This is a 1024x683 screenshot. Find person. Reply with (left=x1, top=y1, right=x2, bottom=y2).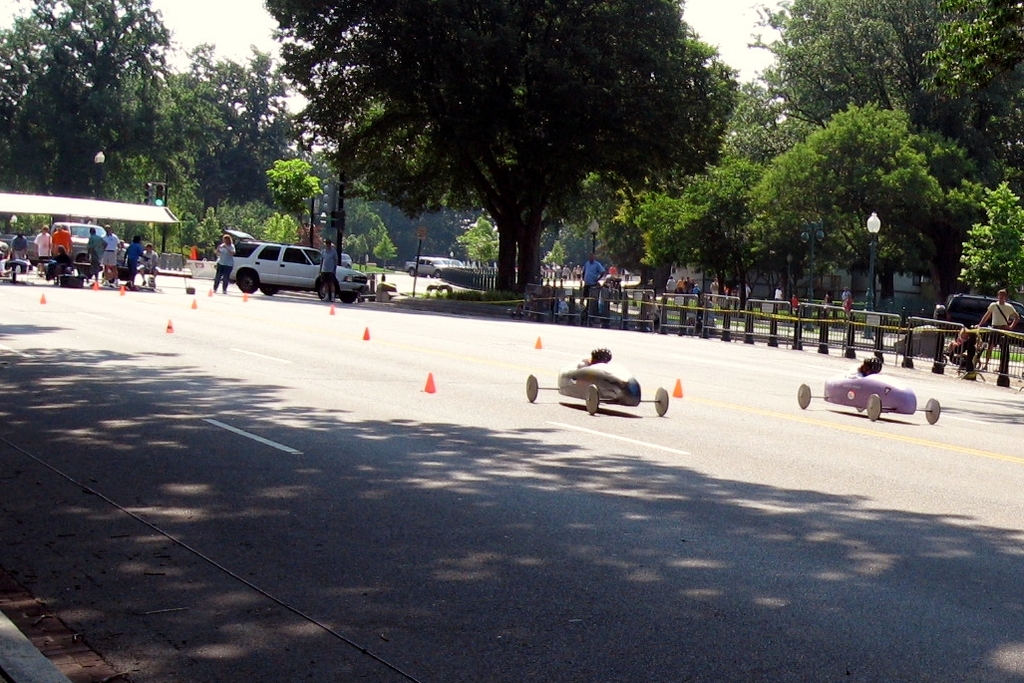
(left=982, top=287, right=1016, bottom=360).
